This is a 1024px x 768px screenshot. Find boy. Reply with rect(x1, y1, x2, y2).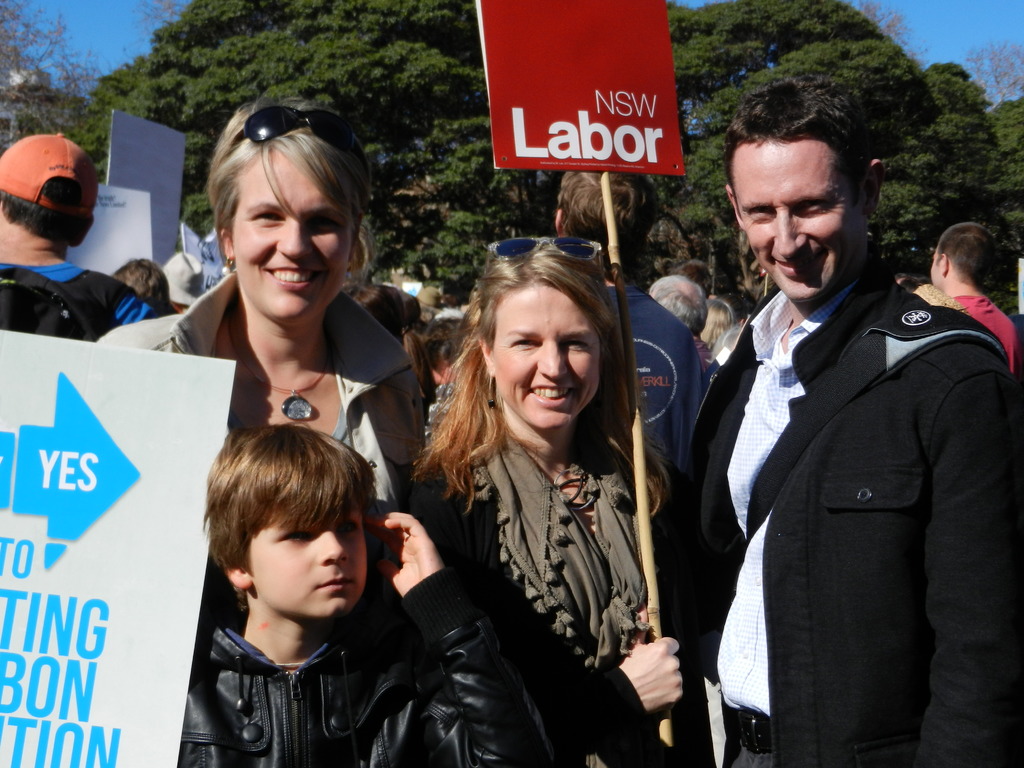
rect(155, 422, 404, 762).
